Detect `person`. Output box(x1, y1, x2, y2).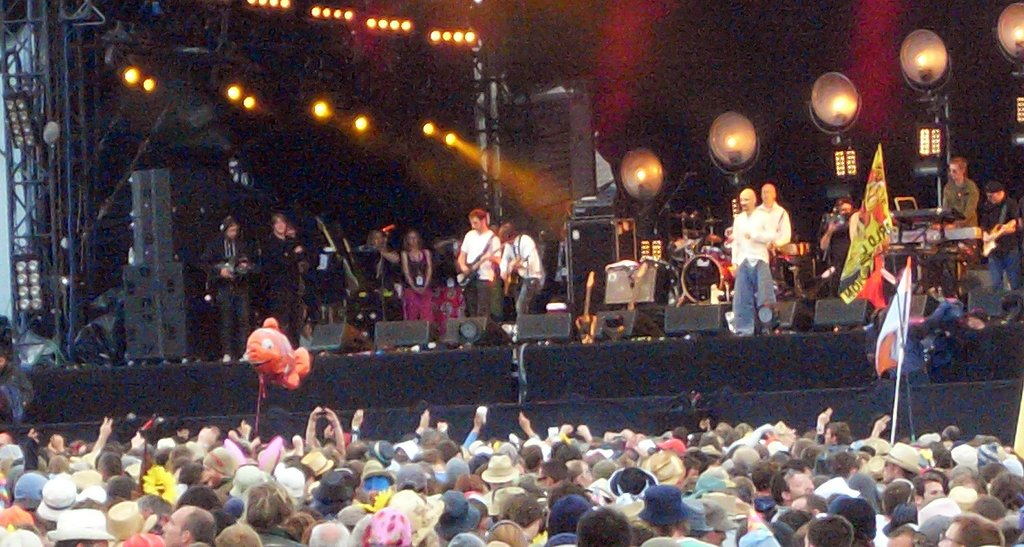
box(747, 186, 785, 298).
